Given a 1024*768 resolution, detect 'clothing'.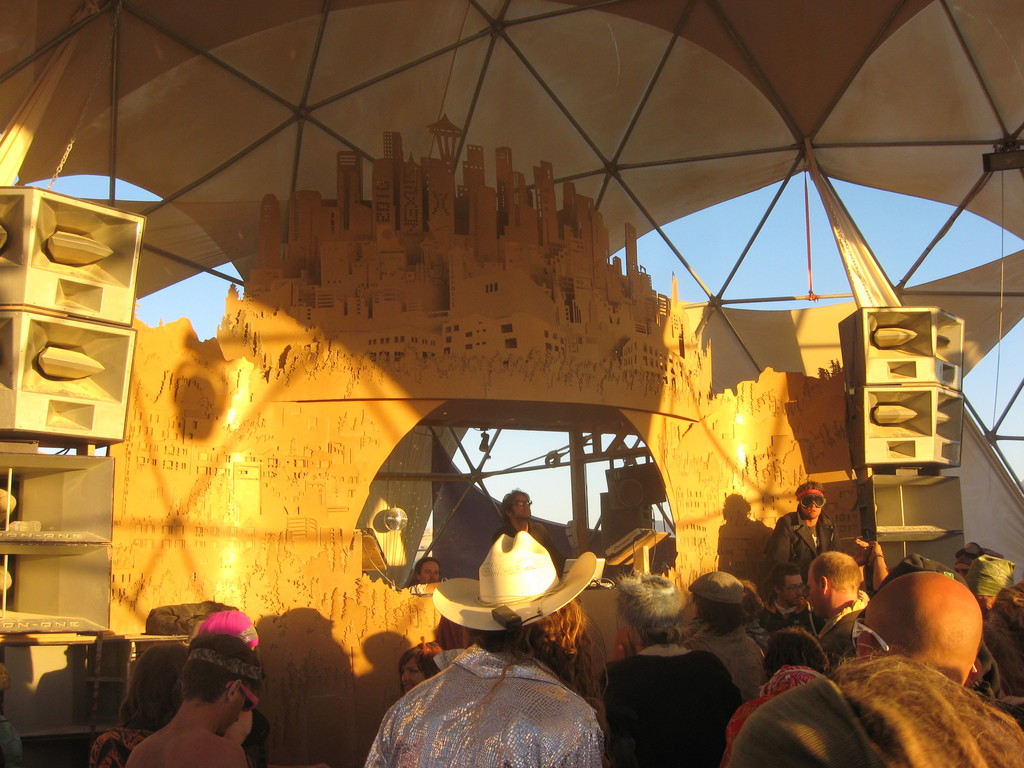
l=868, t=547, r=1023, b=734.
